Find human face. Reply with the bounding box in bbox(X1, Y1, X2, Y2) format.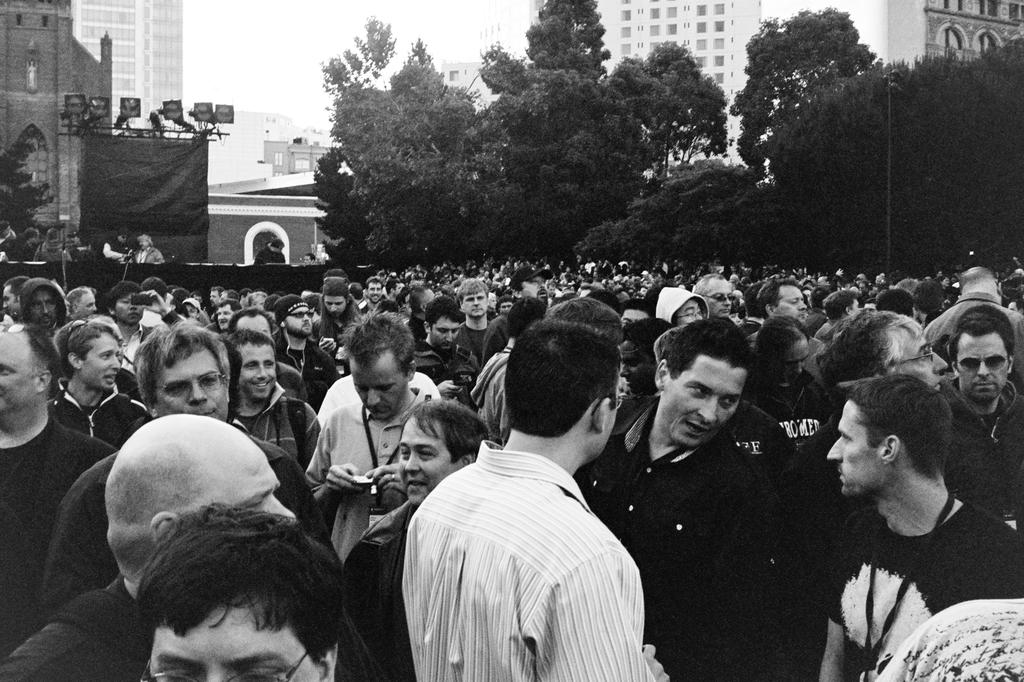
bbox(152, 340, 225, 425).
